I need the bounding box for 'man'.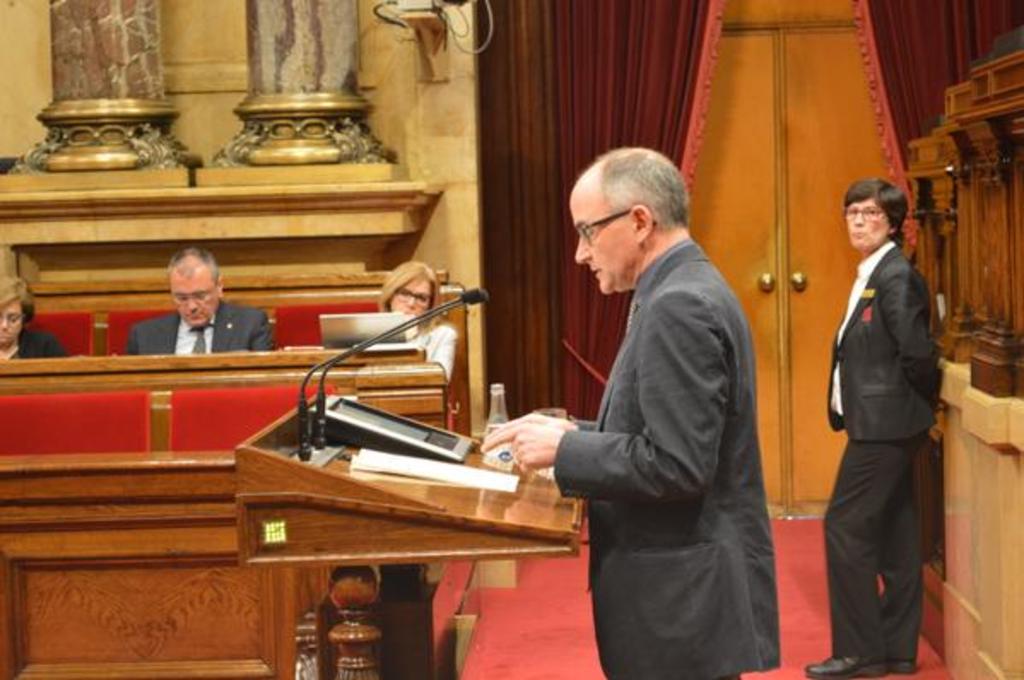
Here it is: 480,145,781,678.
